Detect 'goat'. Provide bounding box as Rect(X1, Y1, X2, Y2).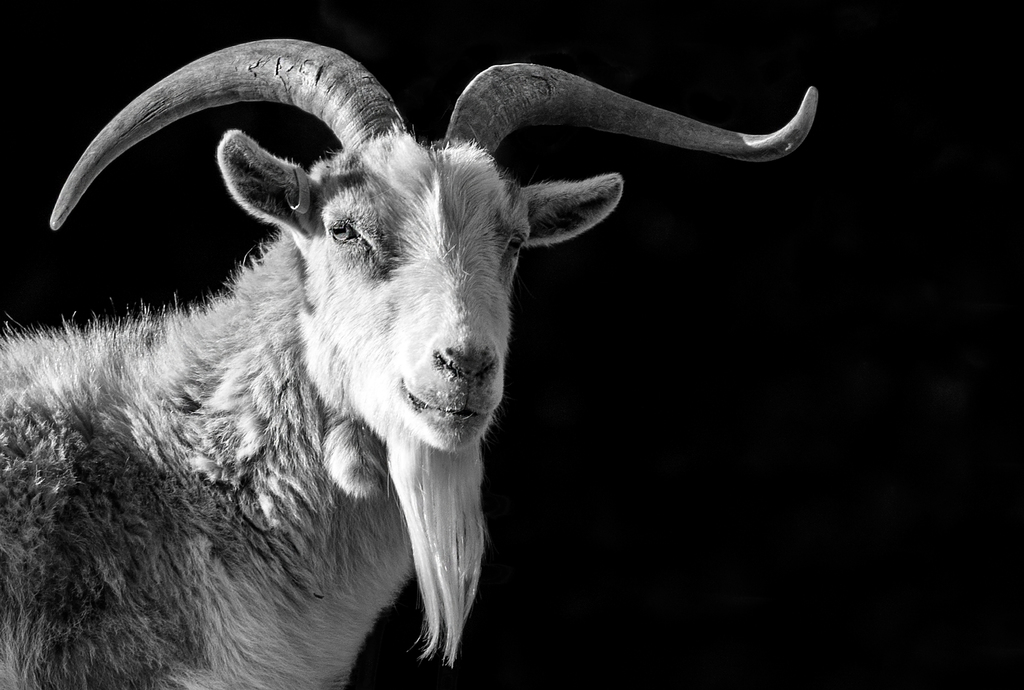
Rect(0, 39, 819, 689).
